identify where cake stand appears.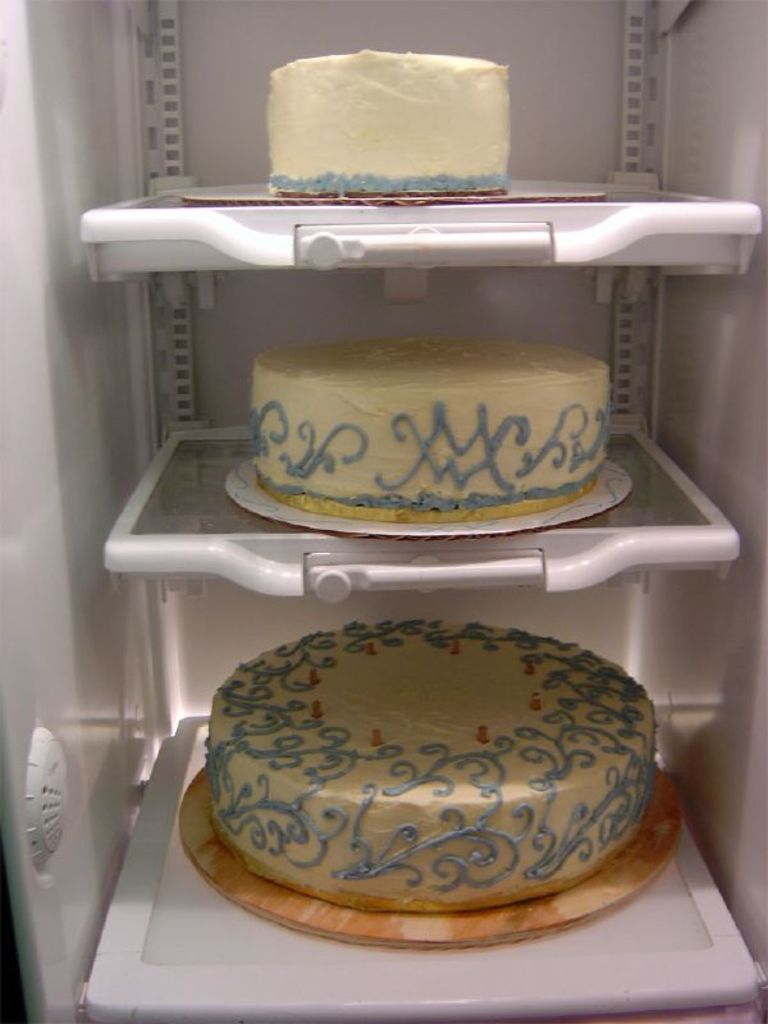
Appears at [left=159, top=151, right=630, bottom=225].
